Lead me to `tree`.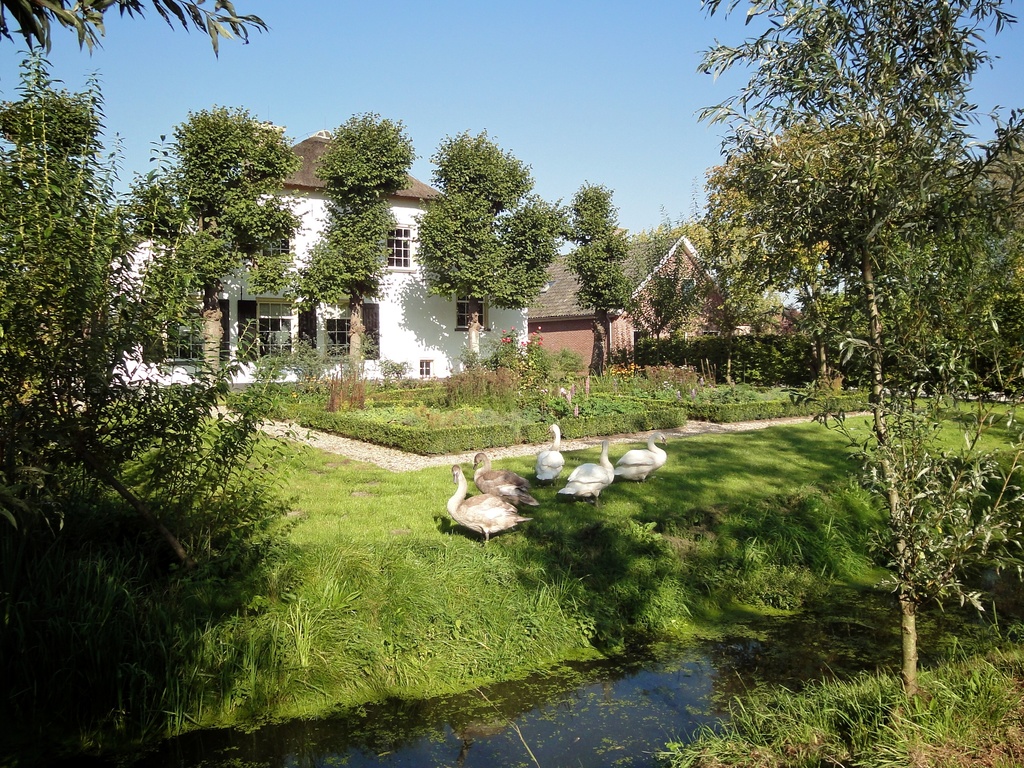
Lead to left=124, top=97, right=299, bottom=372.
